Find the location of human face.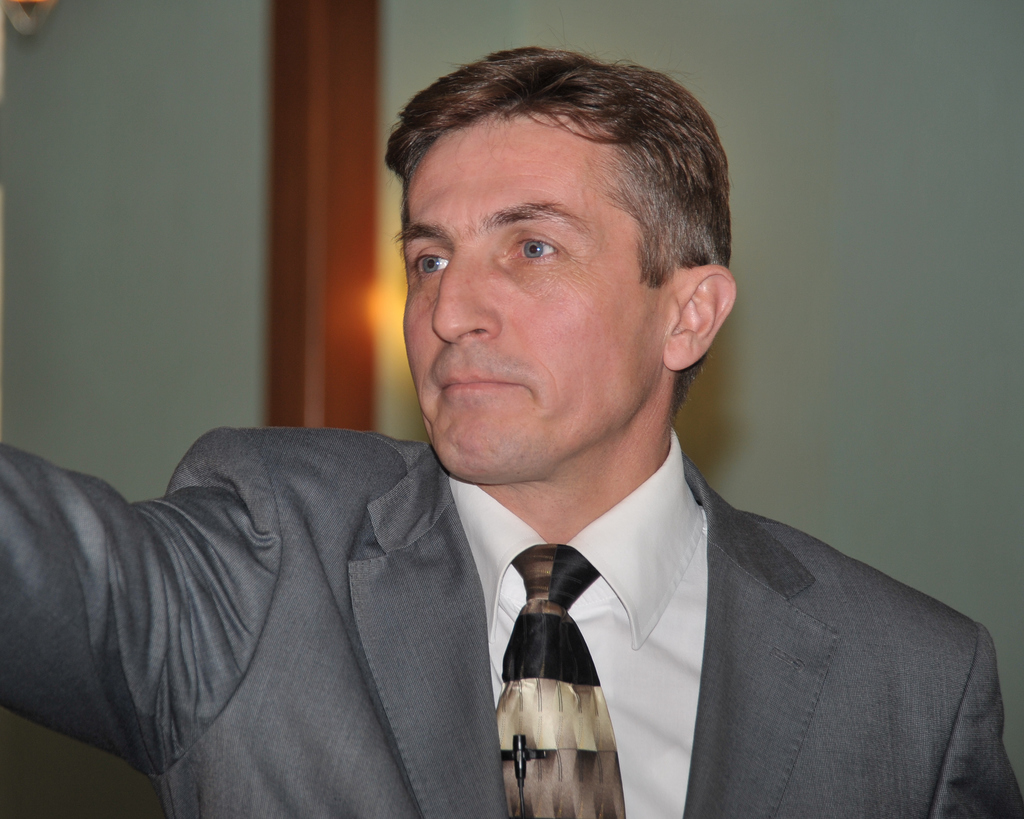
Location: rect(399, 109, 667, 473).
